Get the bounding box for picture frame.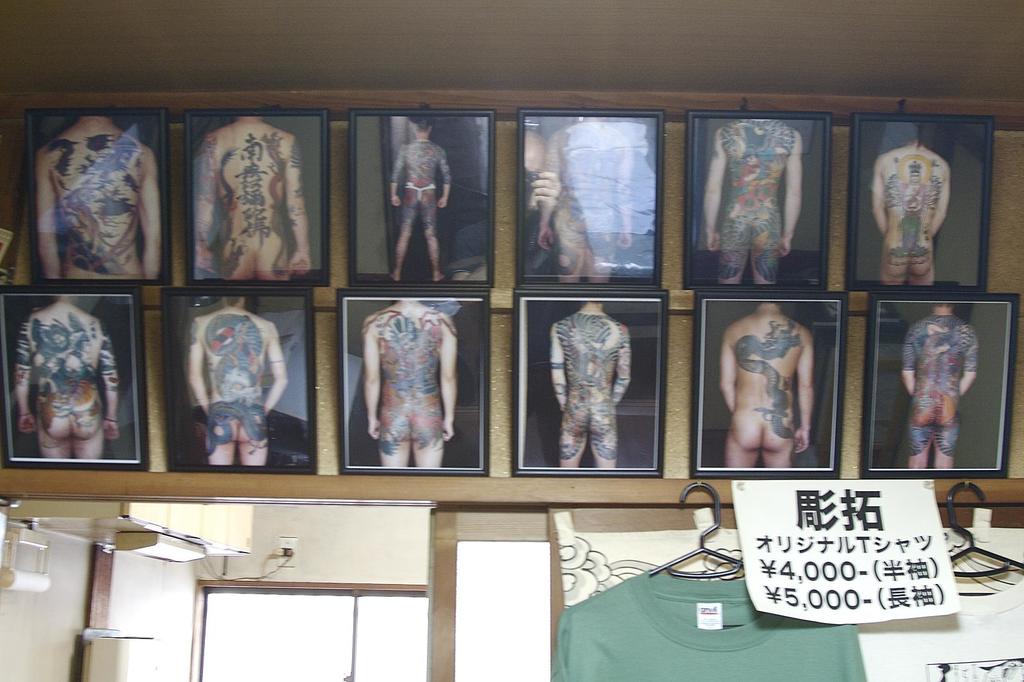
crop(863, 286, 1020, 474).
